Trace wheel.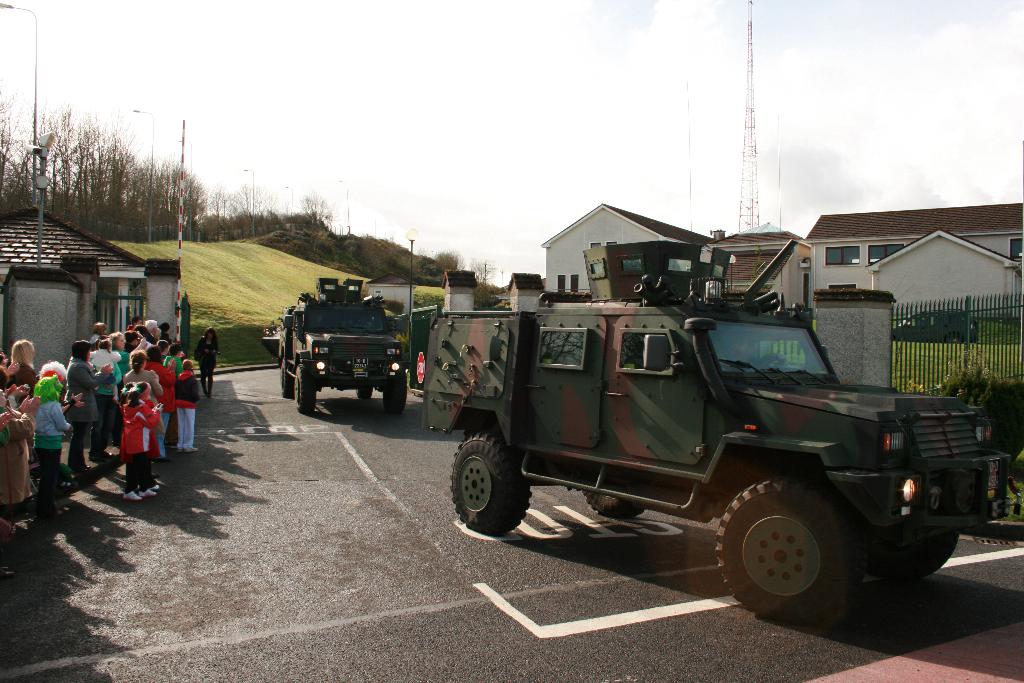
Traced to (296,363,314,415).
